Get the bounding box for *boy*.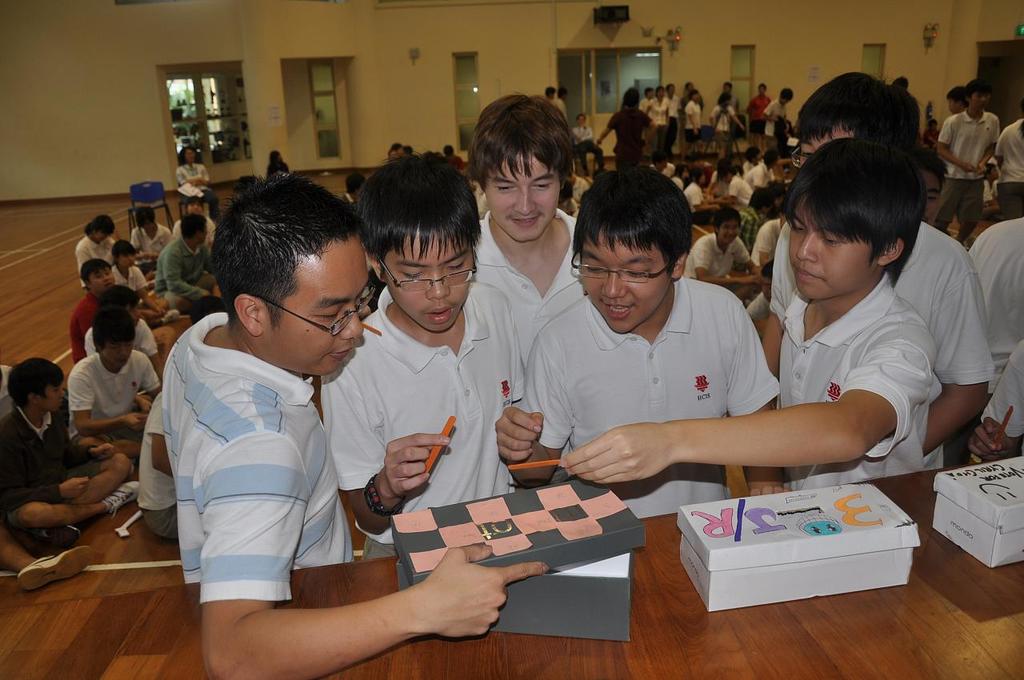
box=[490, 164, 787, 522].
